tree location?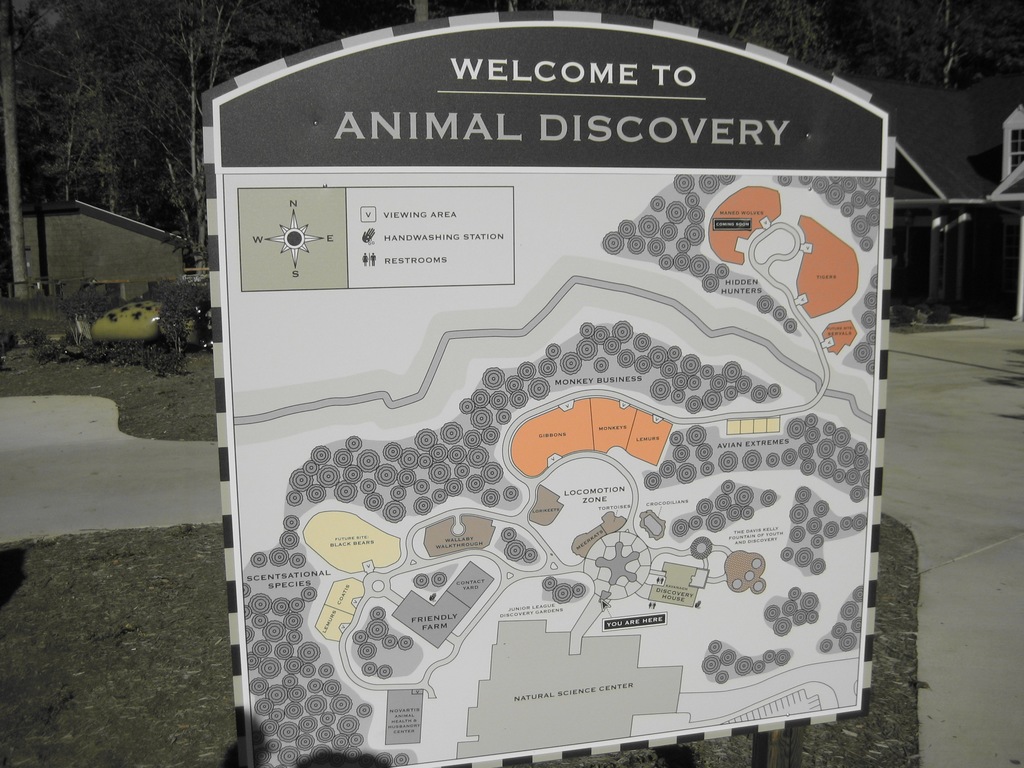
(17,0,80,216)
